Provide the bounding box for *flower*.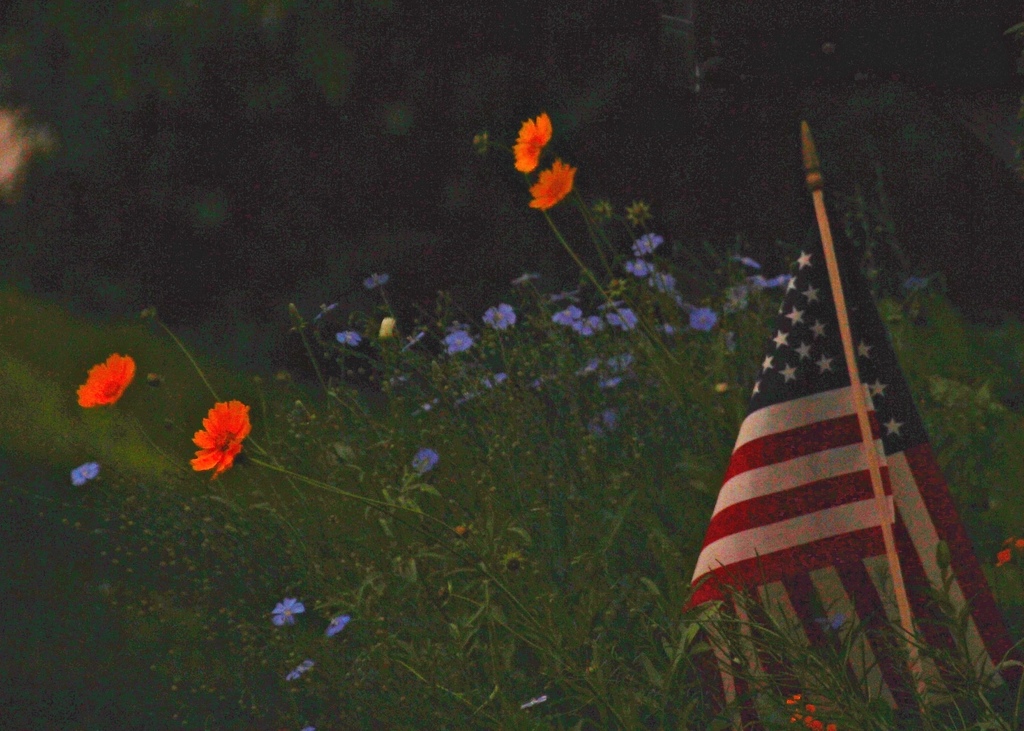
x1=330 y1=326 x2=366 y2=345.
